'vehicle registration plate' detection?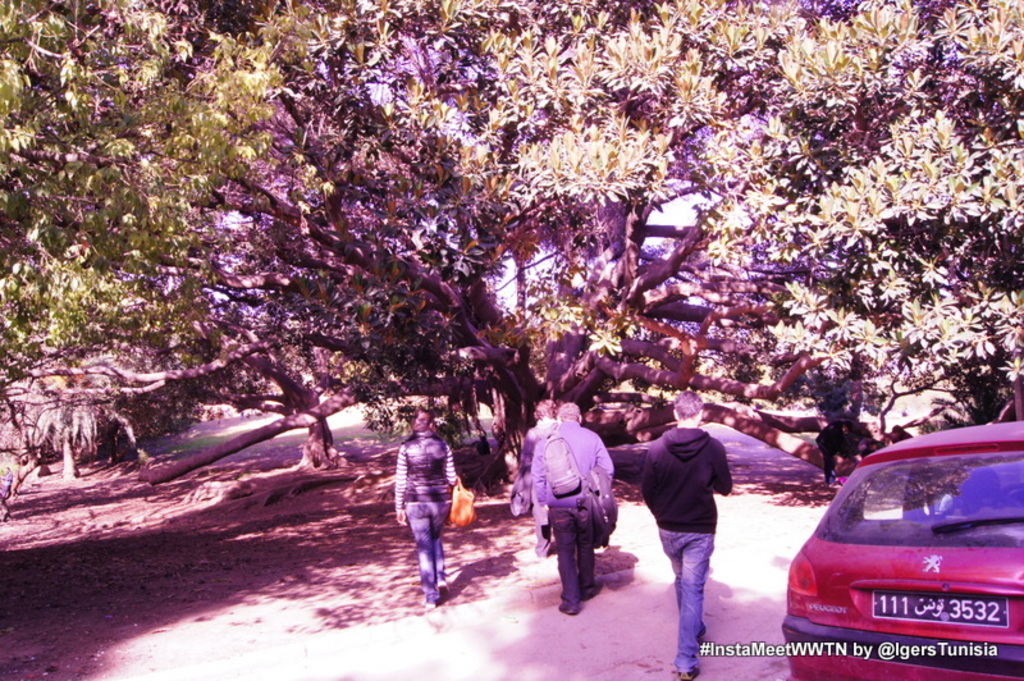
(873, 594, 1007, 629)
